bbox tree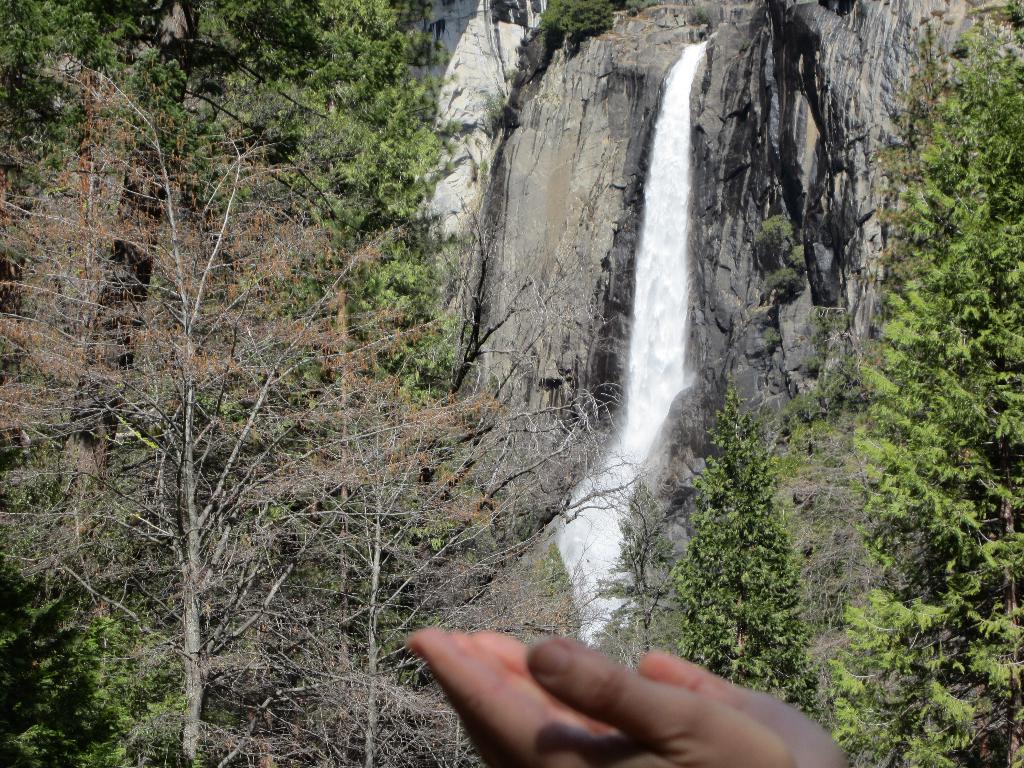
rect(664, 376, 819, 734)
